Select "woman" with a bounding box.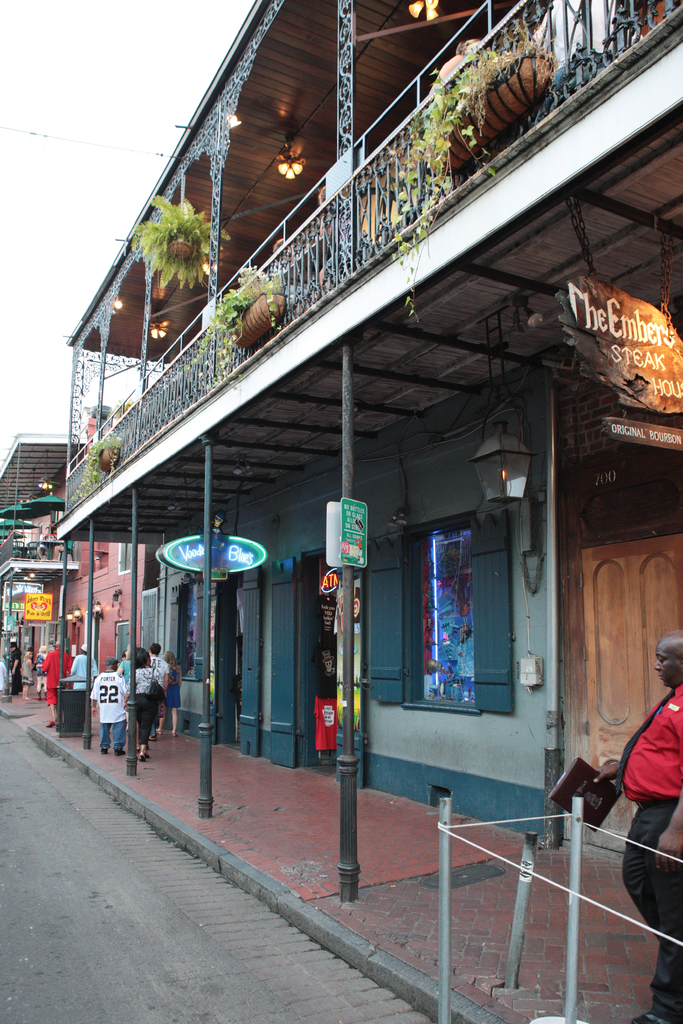
bbox=[158, 650, 183, 736].
